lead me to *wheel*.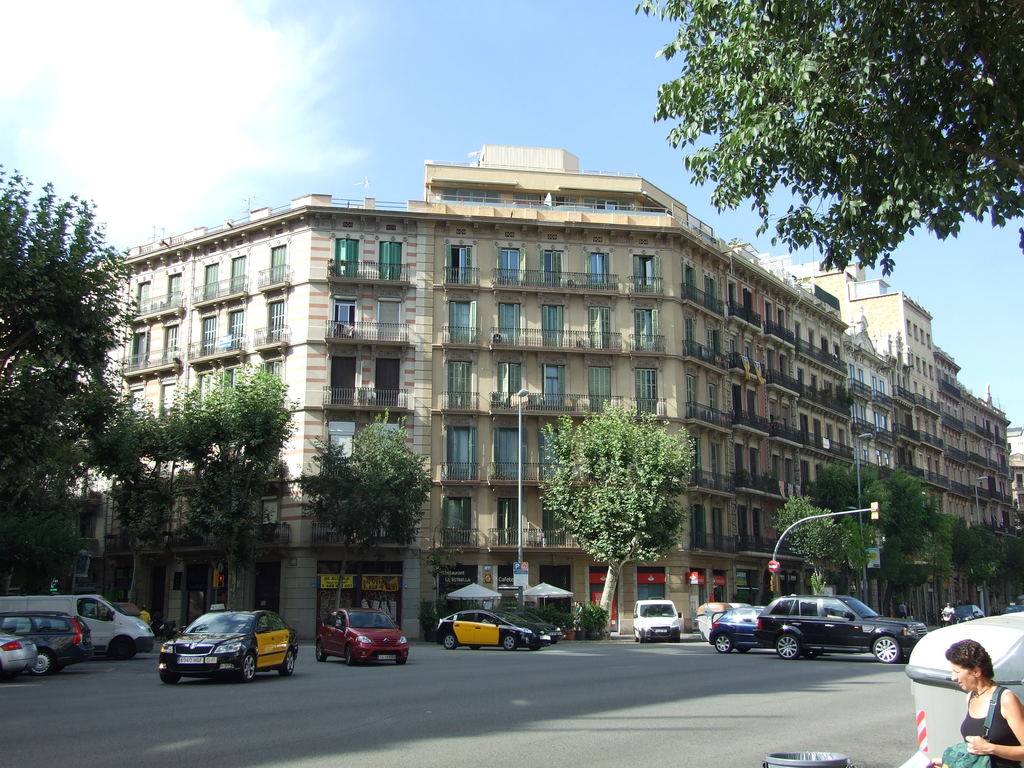
Lead to (241, 650, 262, 682).
